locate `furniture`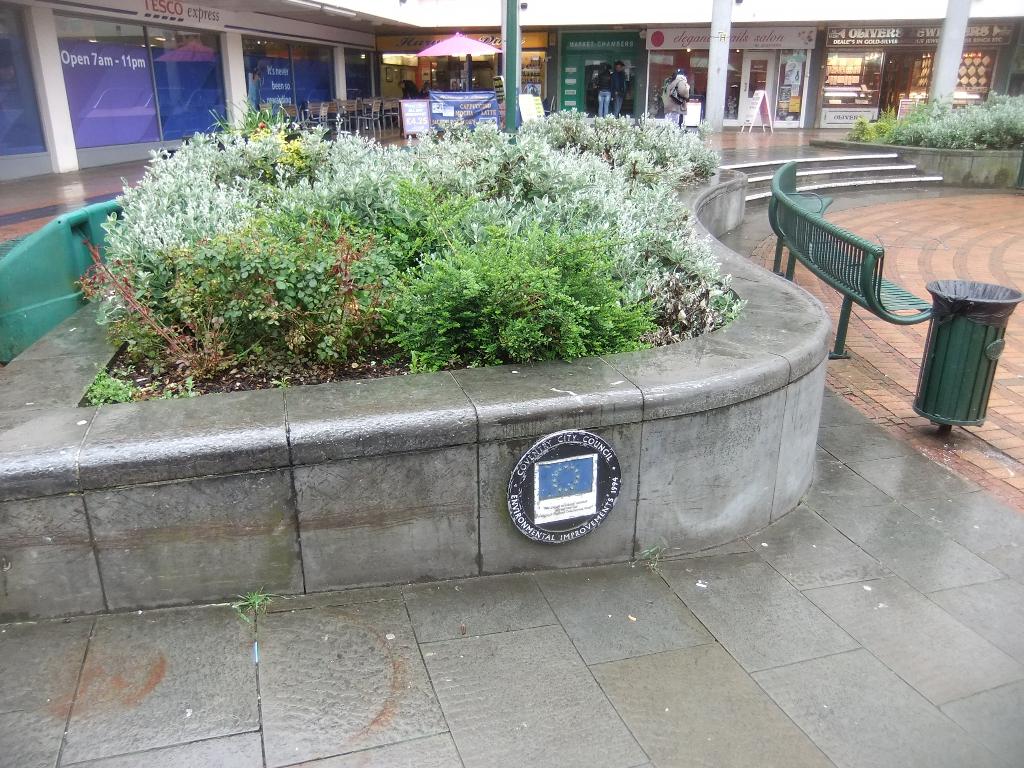
<region>765, 158, 933, 362</region>
